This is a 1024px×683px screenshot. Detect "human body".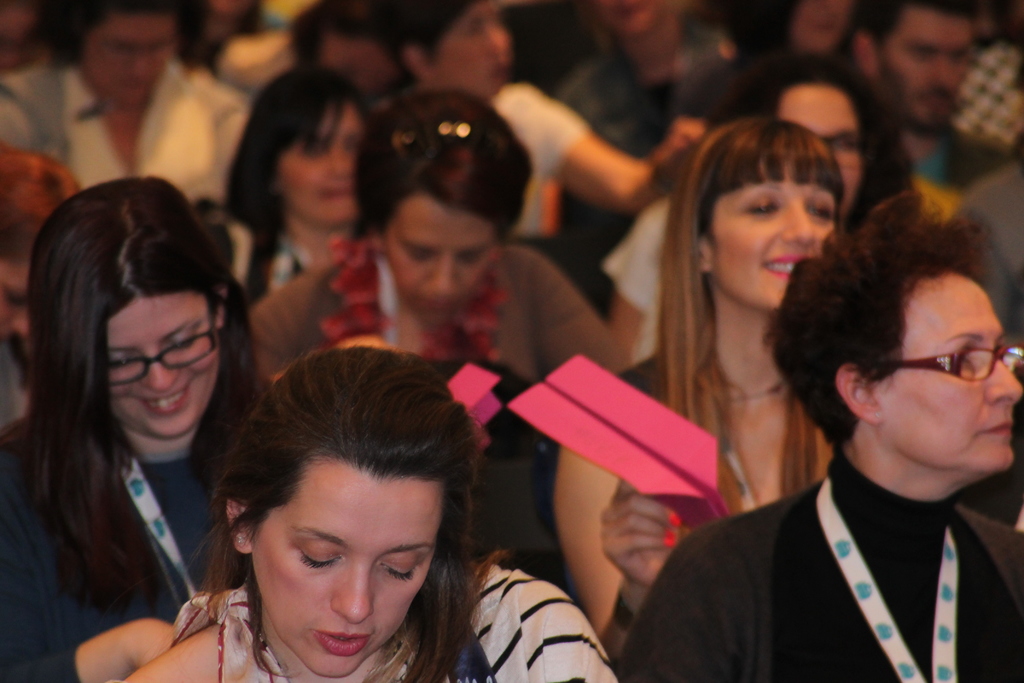
locate(252, 247, 635, 402).
